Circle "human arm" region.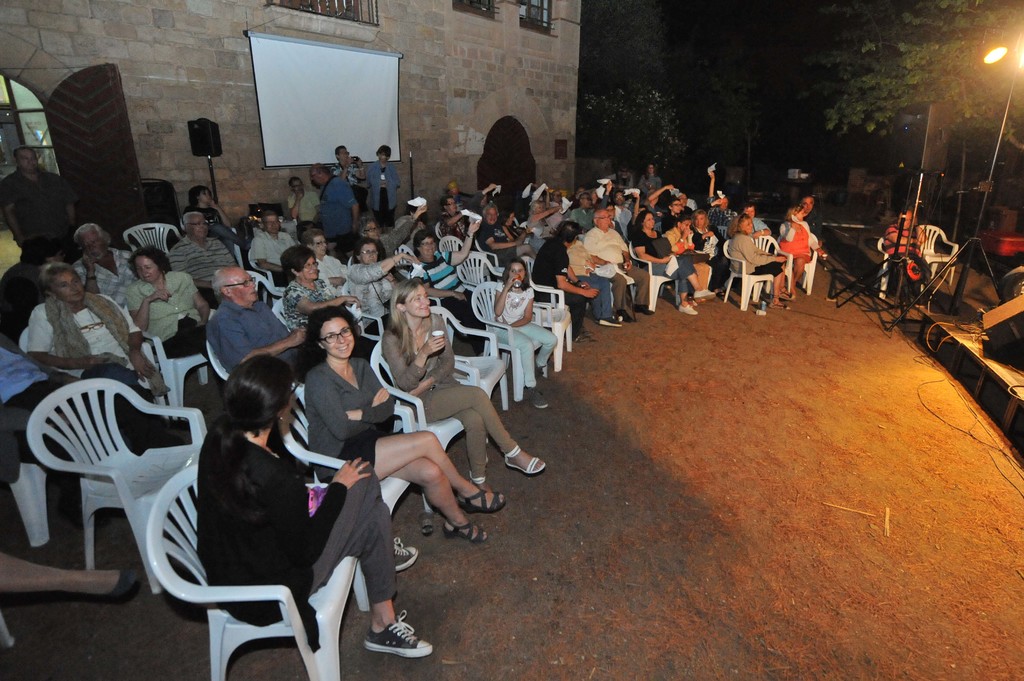
Region: {"x1": 882, "y1": 223, "x2": 912, "y2": 254}.
